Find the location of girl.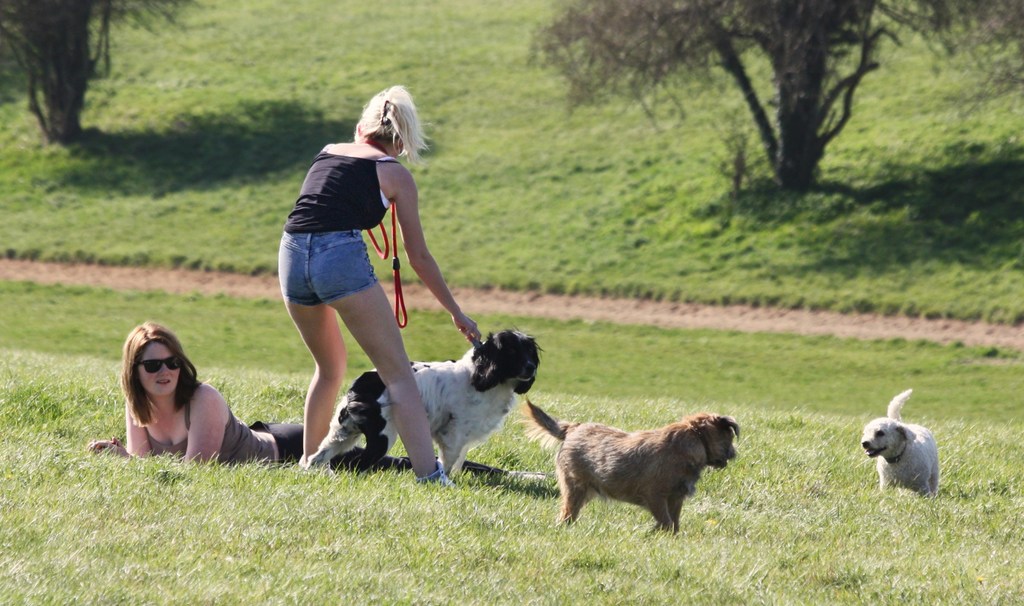
Location: [278,82,499,488].
